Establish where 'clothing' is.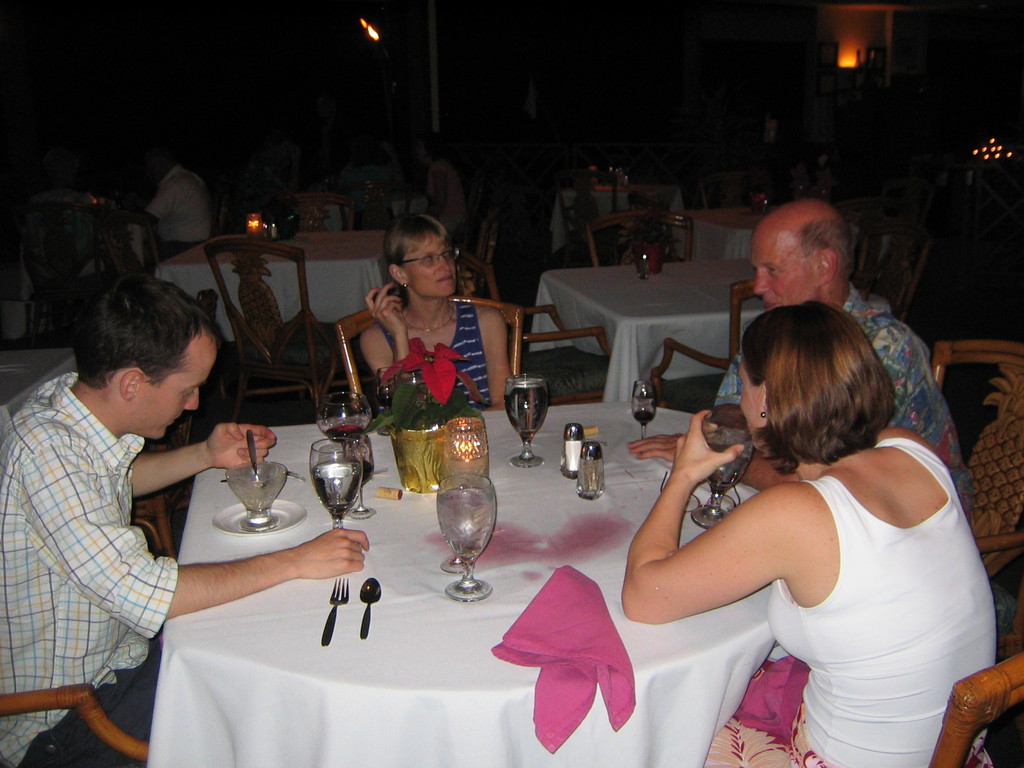
Established at left=709, top=435, right=1000, bottom=767.
